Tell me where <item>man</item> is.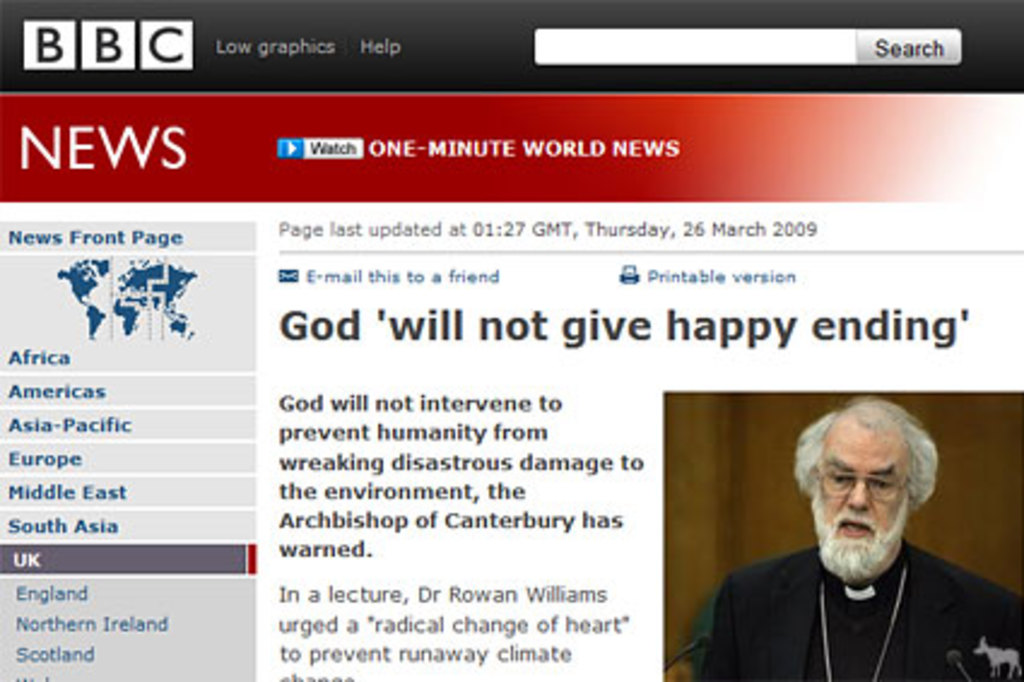
<item>man</item> is at x1=694, y1=410, x2=1000, y2=677.
